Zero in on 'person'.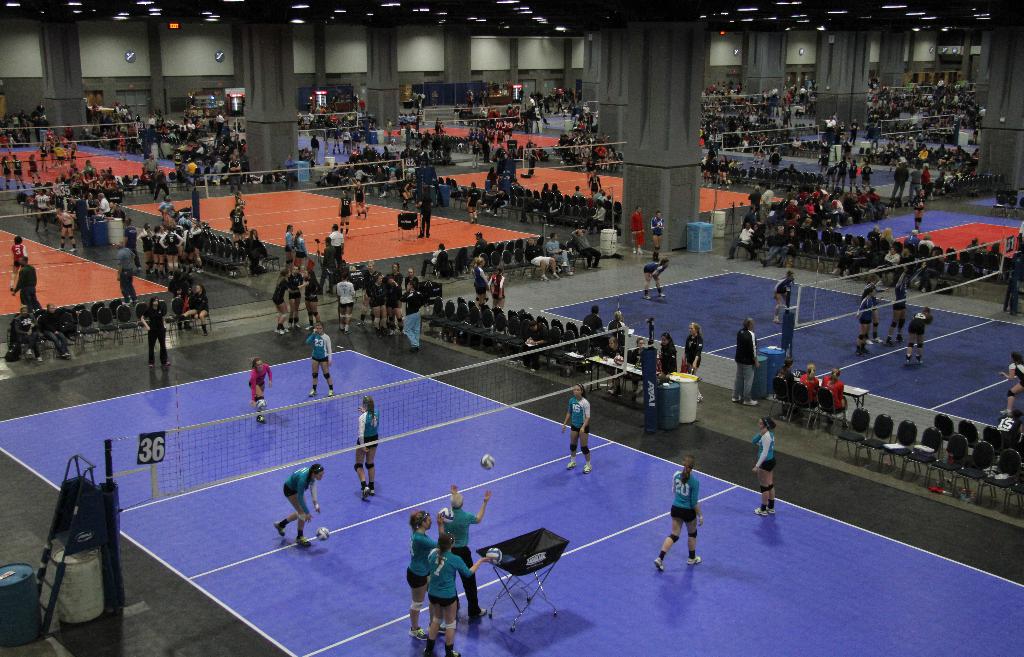
Zeroed in: 304:323:335:398.
